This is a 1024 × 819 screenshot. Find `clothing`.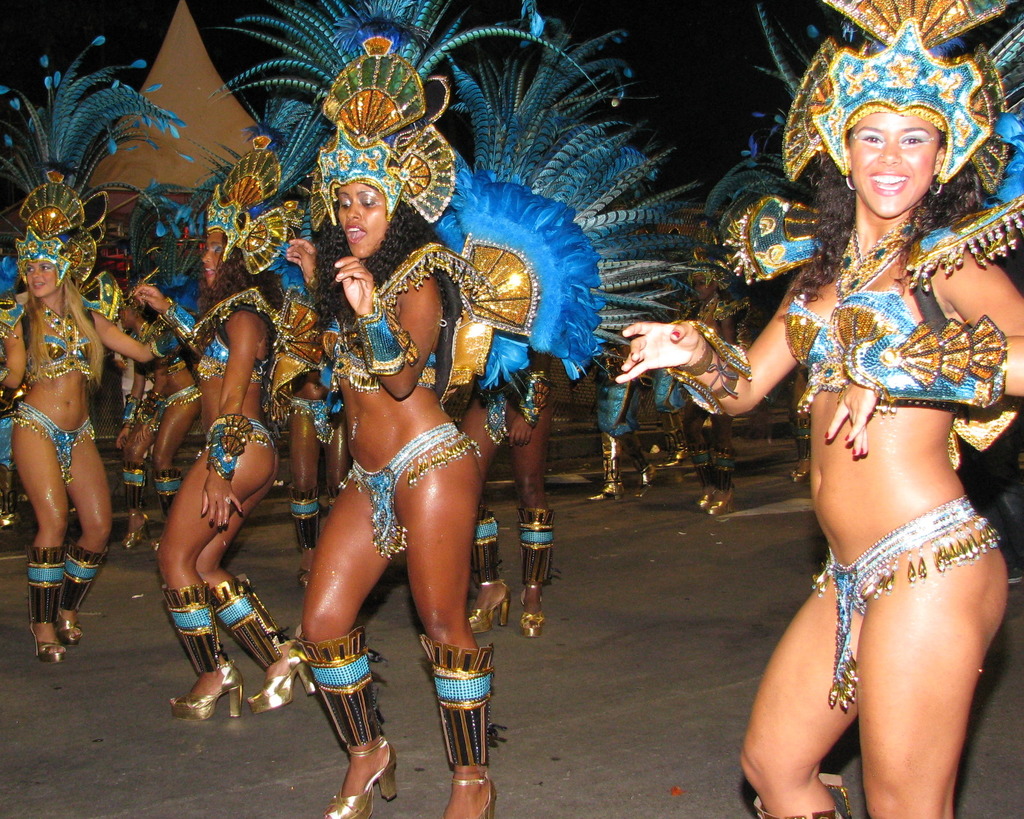
Bounding box: select_region(467, 370, 545, 445).
